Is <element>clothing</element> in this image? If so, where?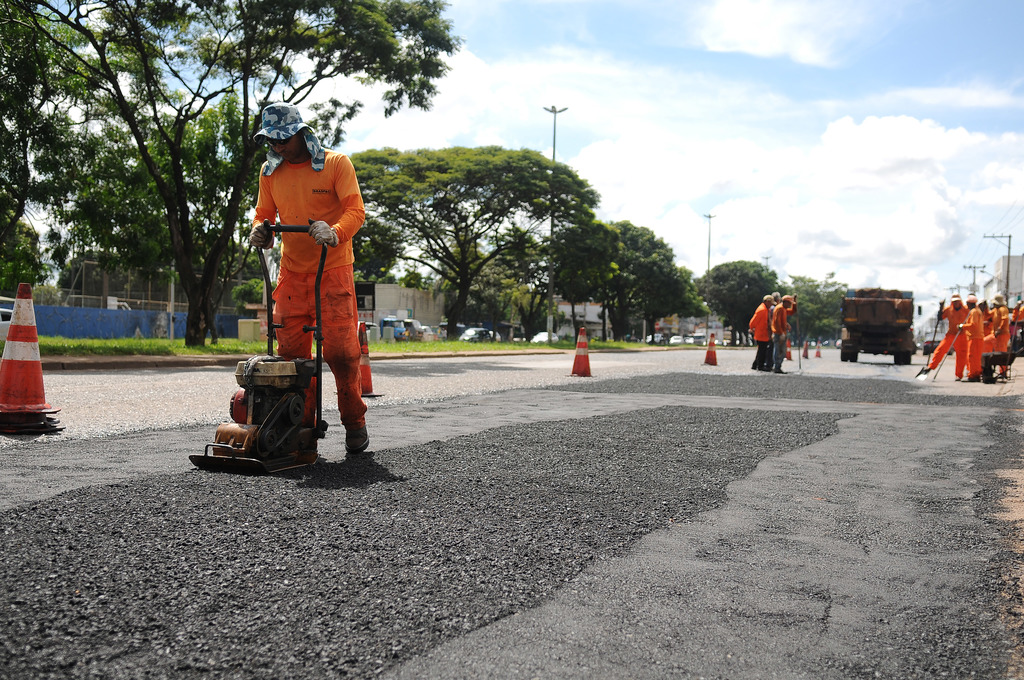
Yes, at x1=960 y1=304 x2=982 y2=378.
